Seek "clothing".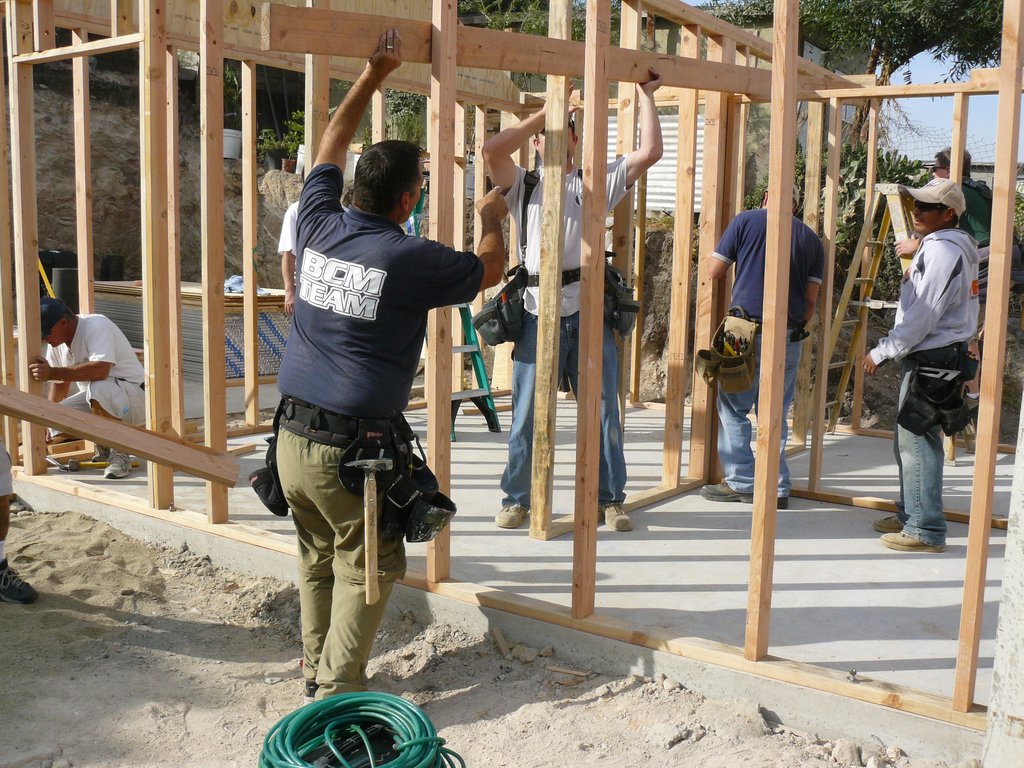
locate(494, 152, 633, 503).
